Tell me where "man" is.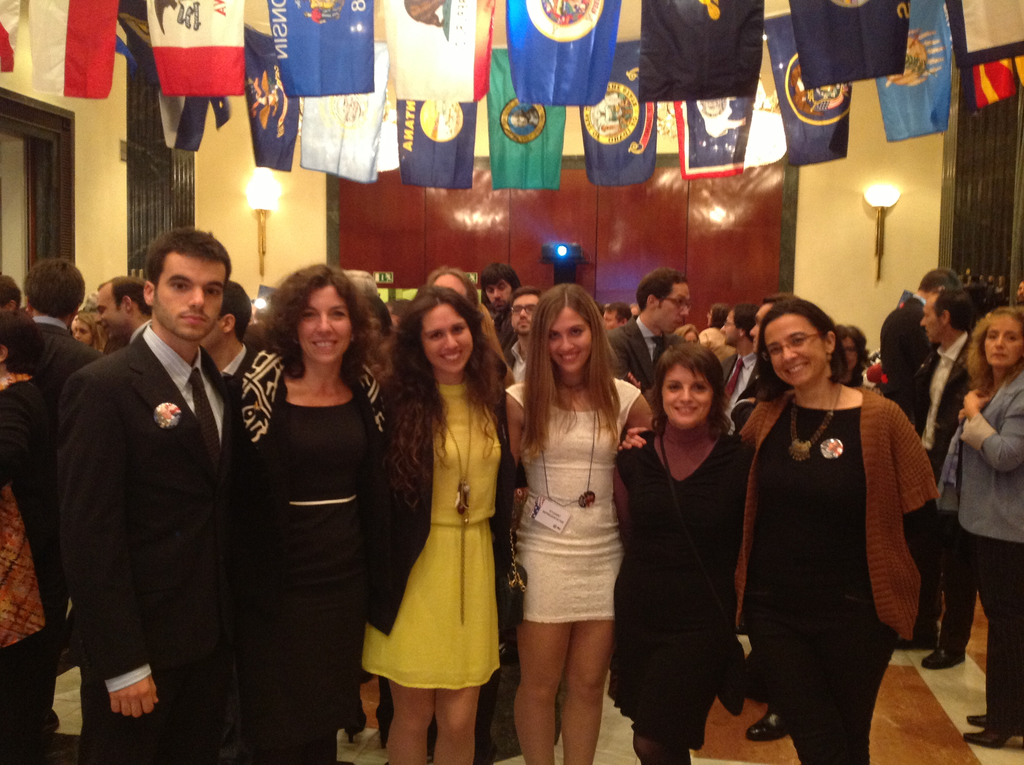
"man" is at [left=49, top=224, right=241, bottom=764].
